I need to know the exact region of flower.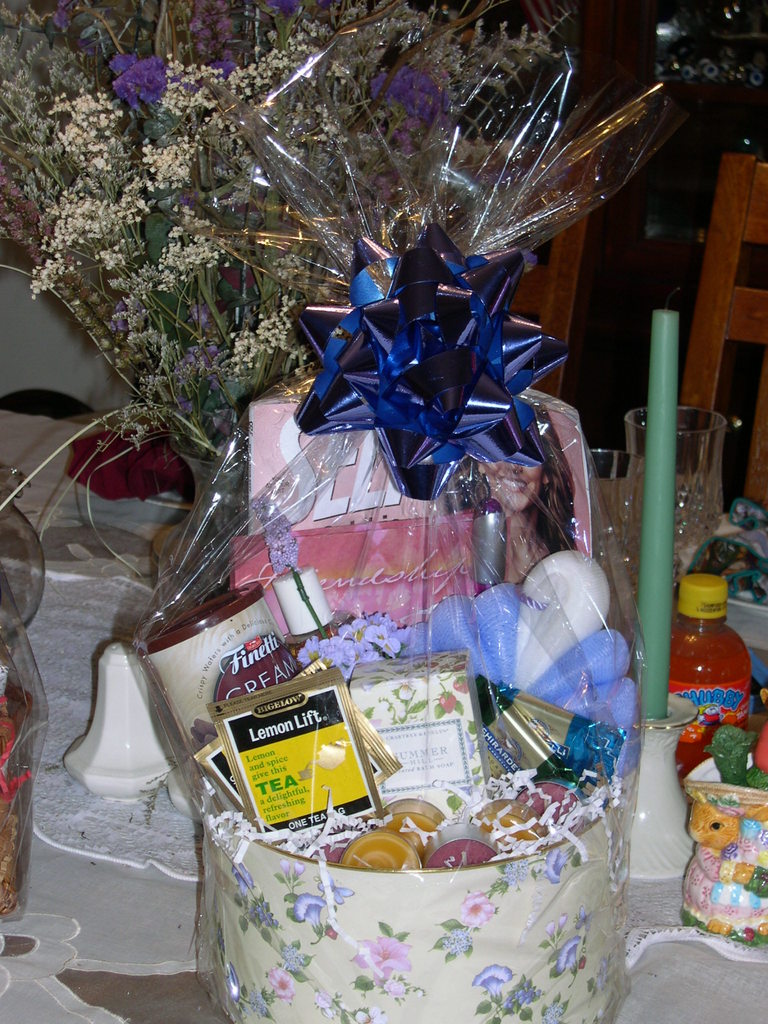
Region: [557,935,587,975].
